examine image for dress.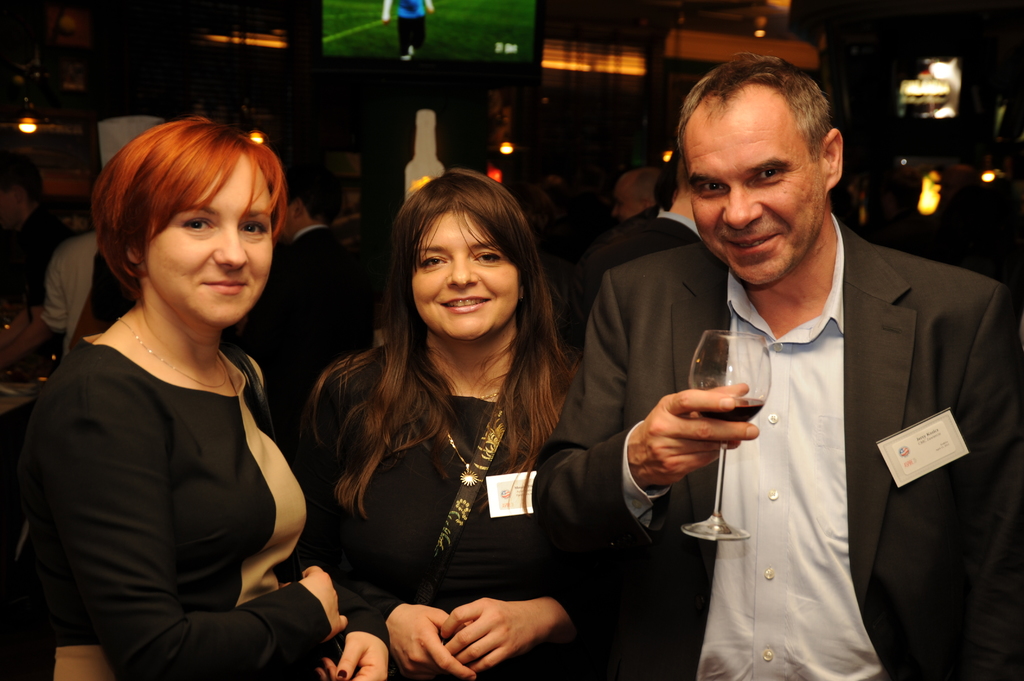
Examination result: box(45, 237, 304, 661).
